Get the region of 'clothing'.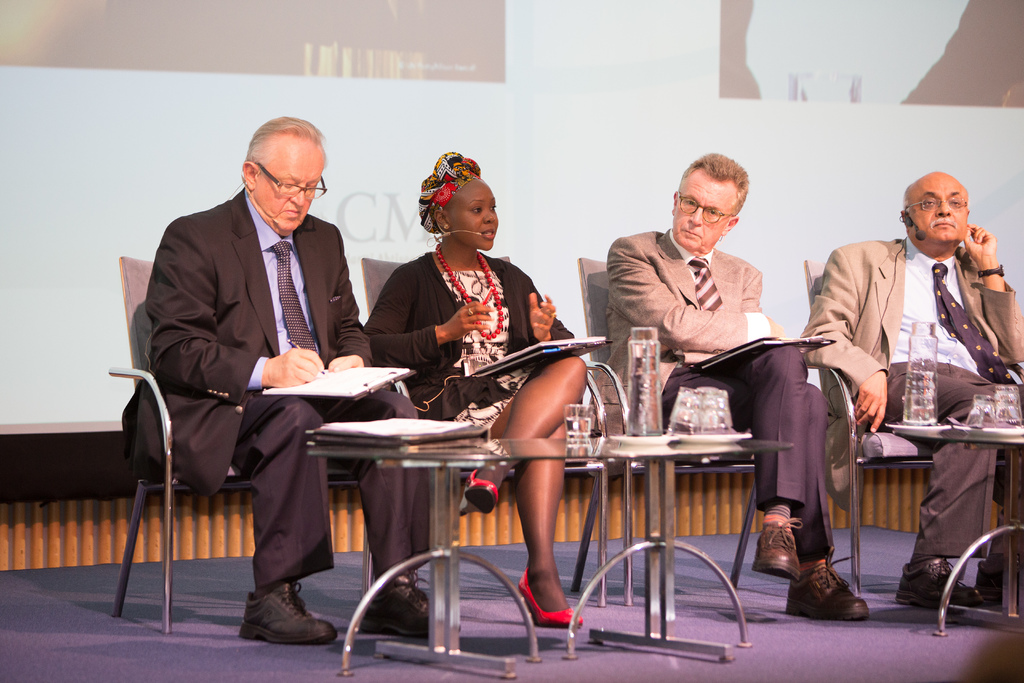
[373,243,588,493].
